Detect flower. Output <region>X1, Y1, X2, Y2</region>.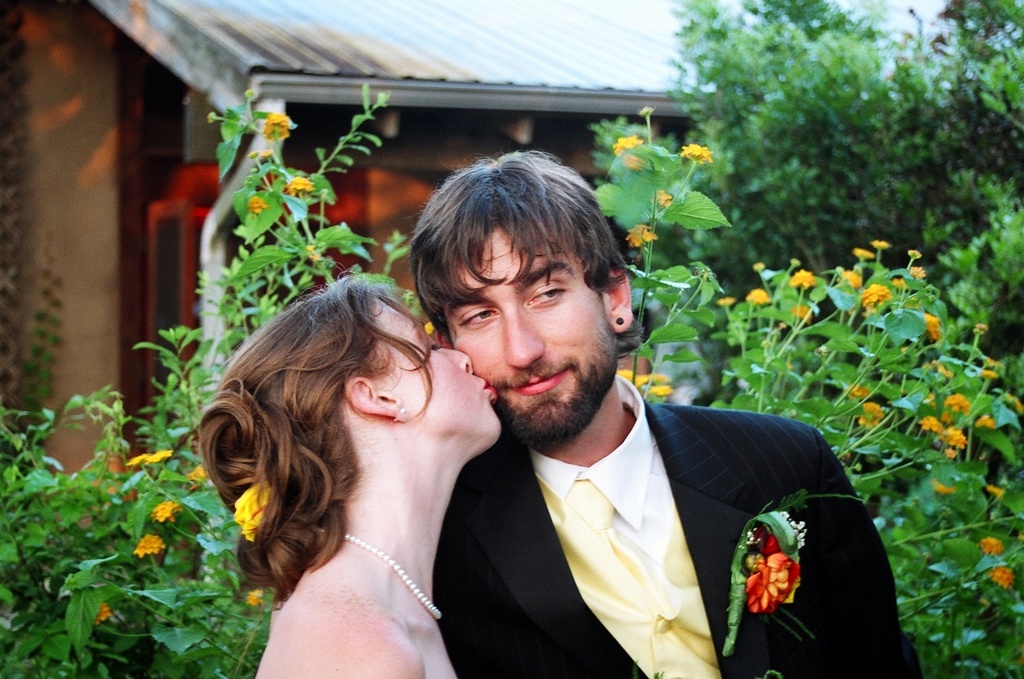
<region>942, 428, 962, 447</region>.
